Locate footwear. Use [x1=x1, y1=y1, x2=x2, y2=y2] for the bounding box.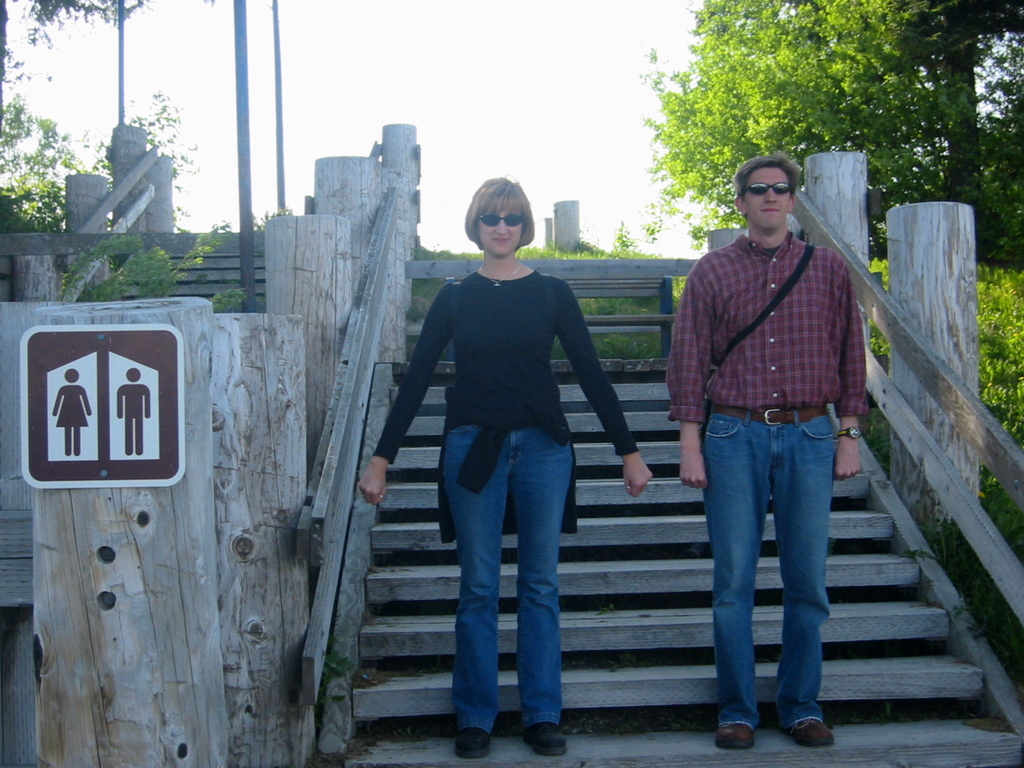
[x1=522, y1=720, x2=575, y2=753].
